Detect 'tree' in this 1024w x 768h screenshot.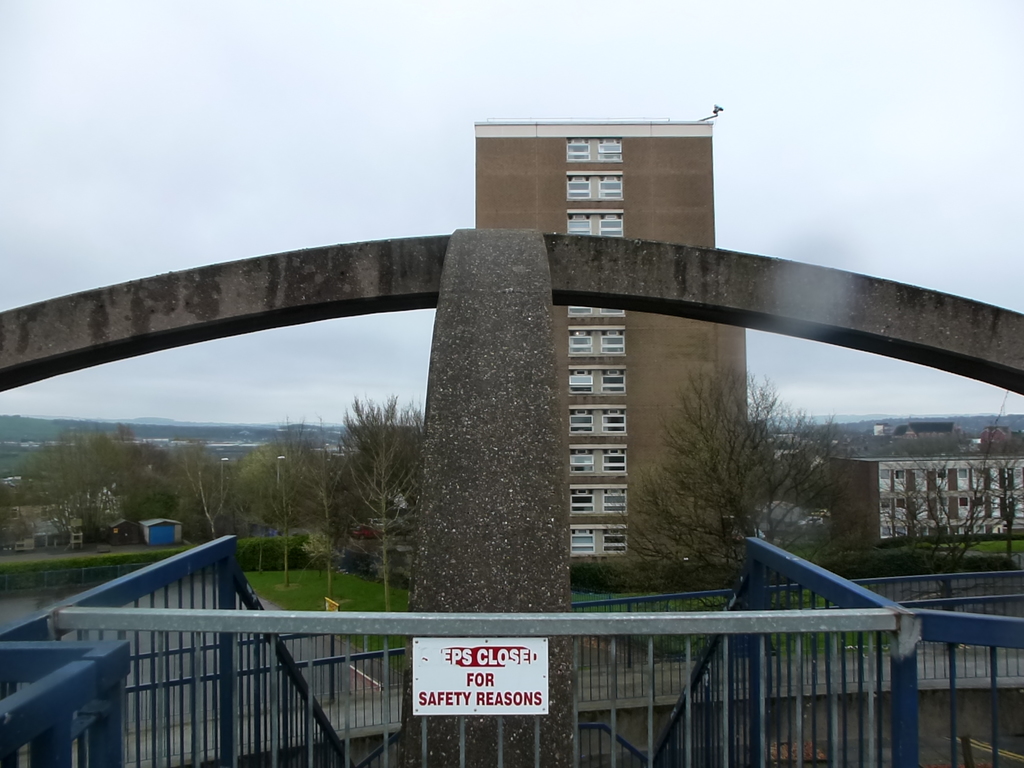
Detection: bbox=[226, 427, 350, 554].
